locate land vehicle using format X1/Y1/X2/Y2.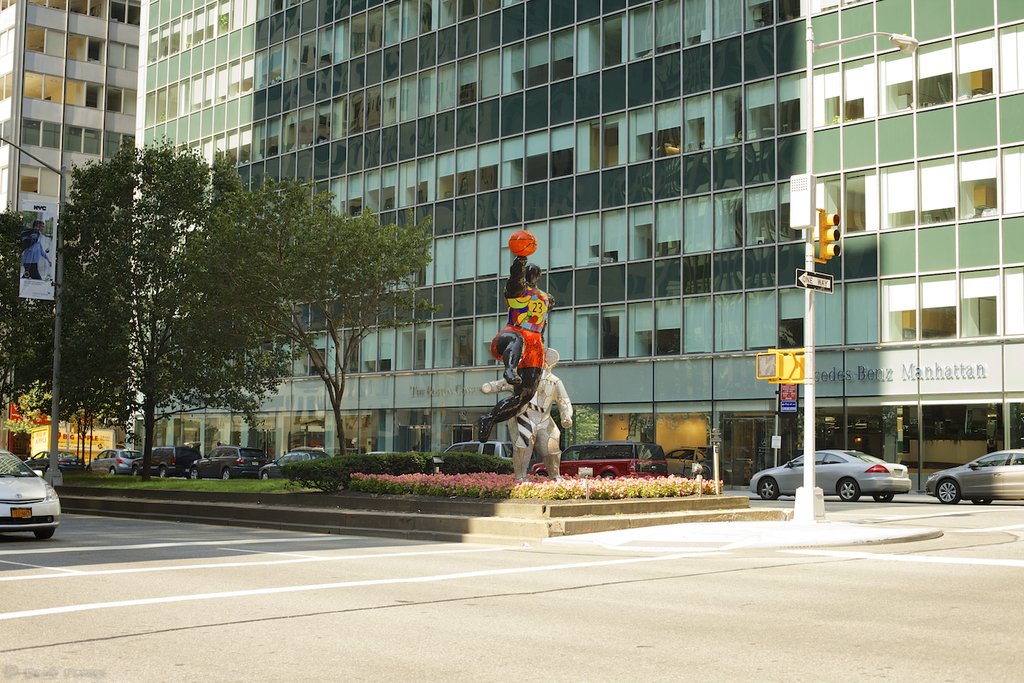
130/444/203/478.
